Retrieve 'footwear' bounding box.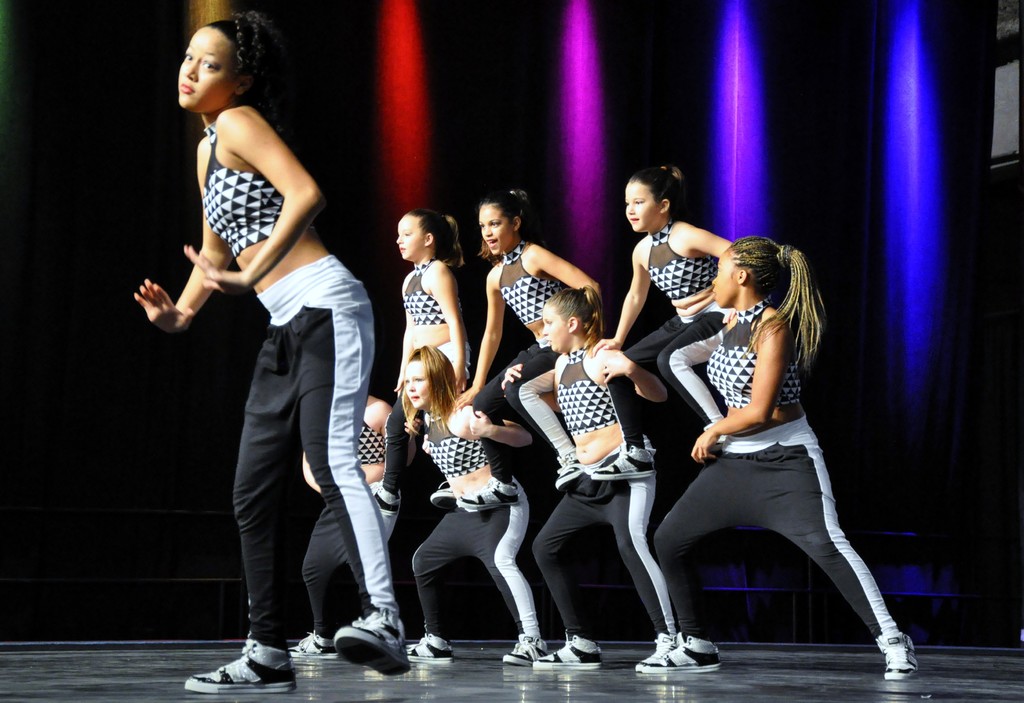
Bounding box: (334,616,415,679).
